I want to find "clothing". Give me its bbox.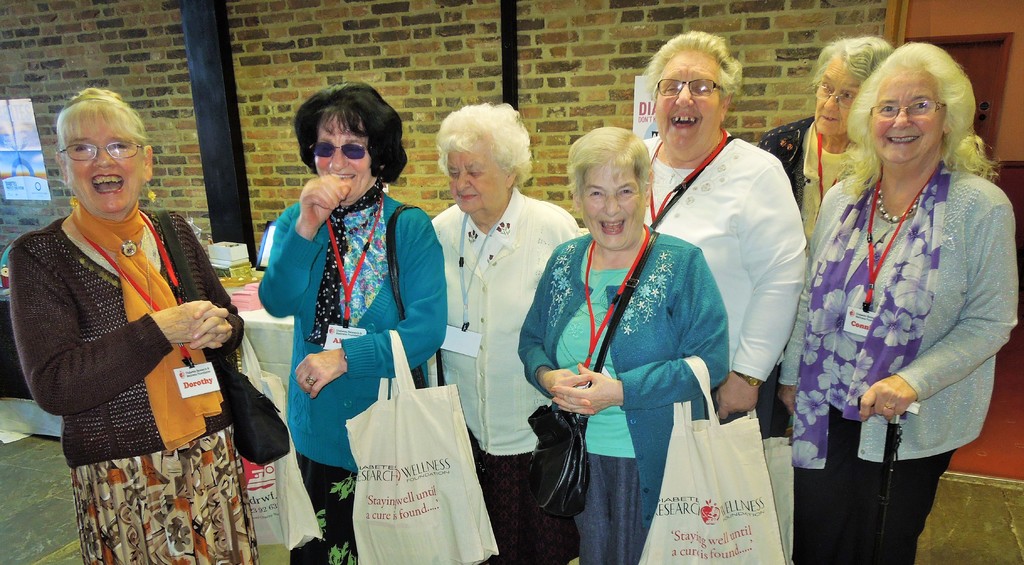
x1=517 y1=225 x2=726 y2=564.
